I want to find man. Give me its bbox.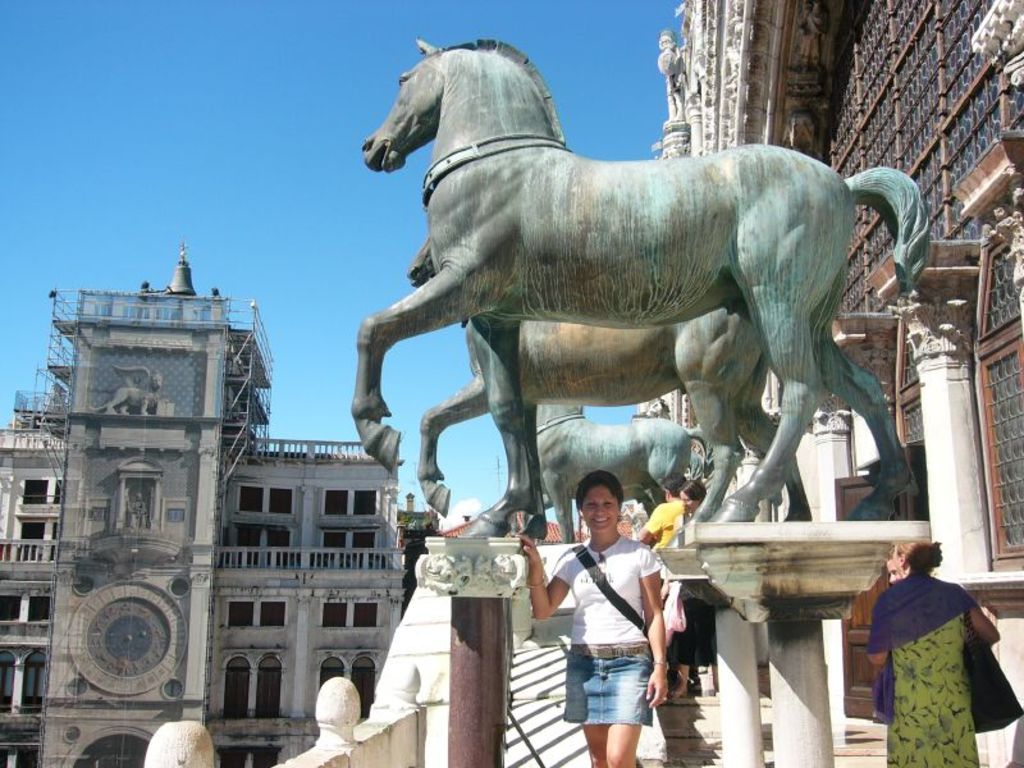
x1=534 y1=465 x2=680 y2=680.
